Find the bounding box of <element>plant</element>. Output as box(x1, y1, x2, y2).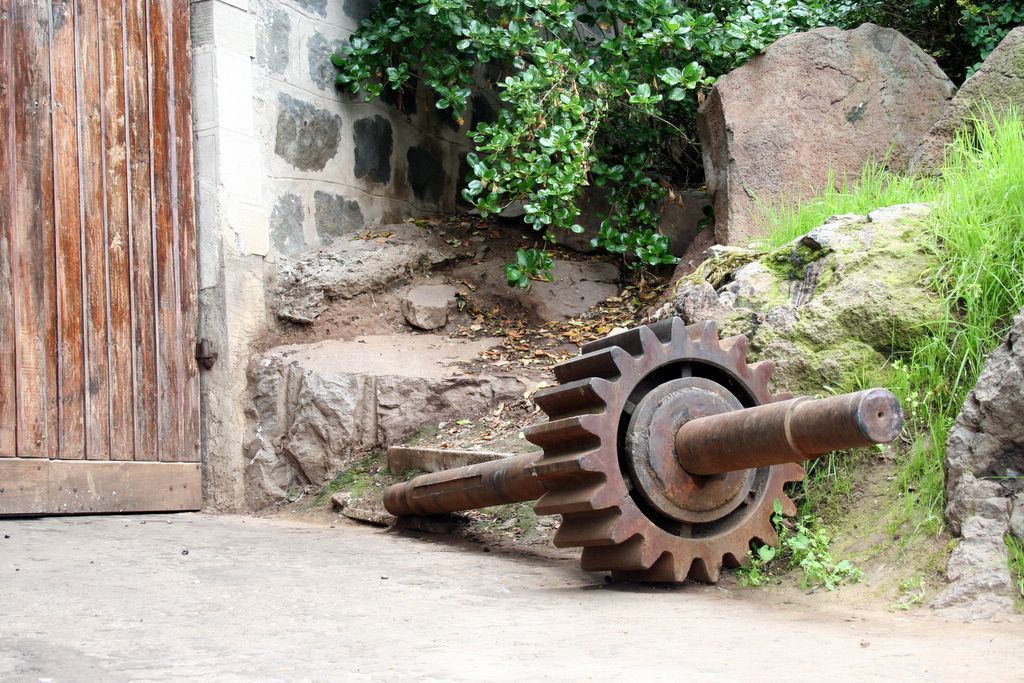
box(736, 501, 859, 590).
